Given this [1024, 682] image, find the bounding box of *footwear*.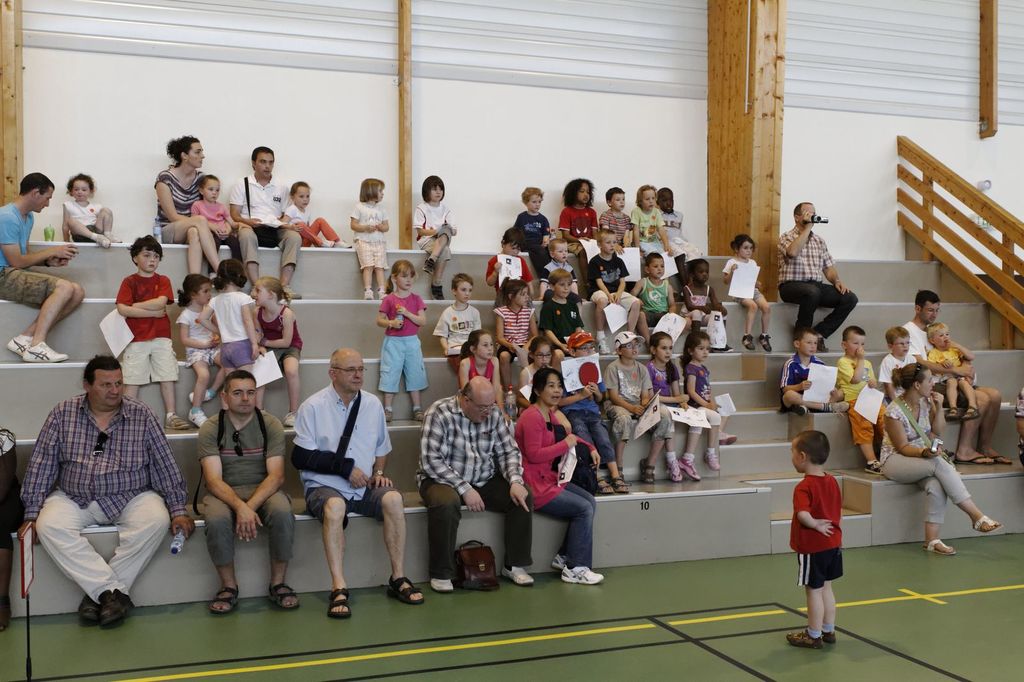
(x1=829, y1=399, x2=849, y2=413).
